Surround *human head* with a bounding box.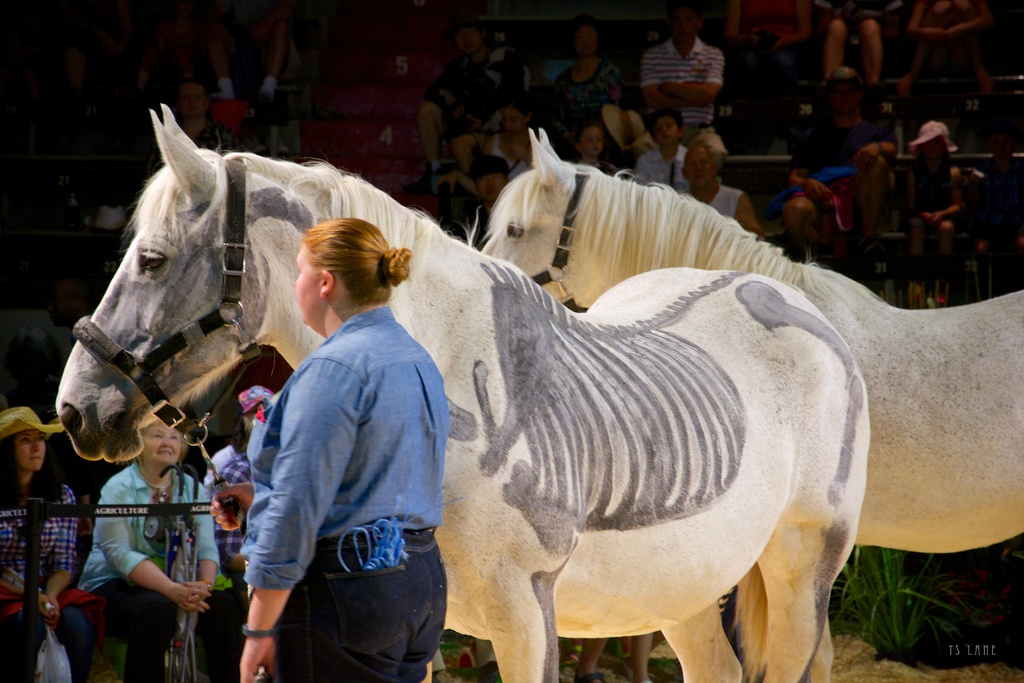
{"x1": 575, "y1": 23, "x2": 605, "y2": 53}.
